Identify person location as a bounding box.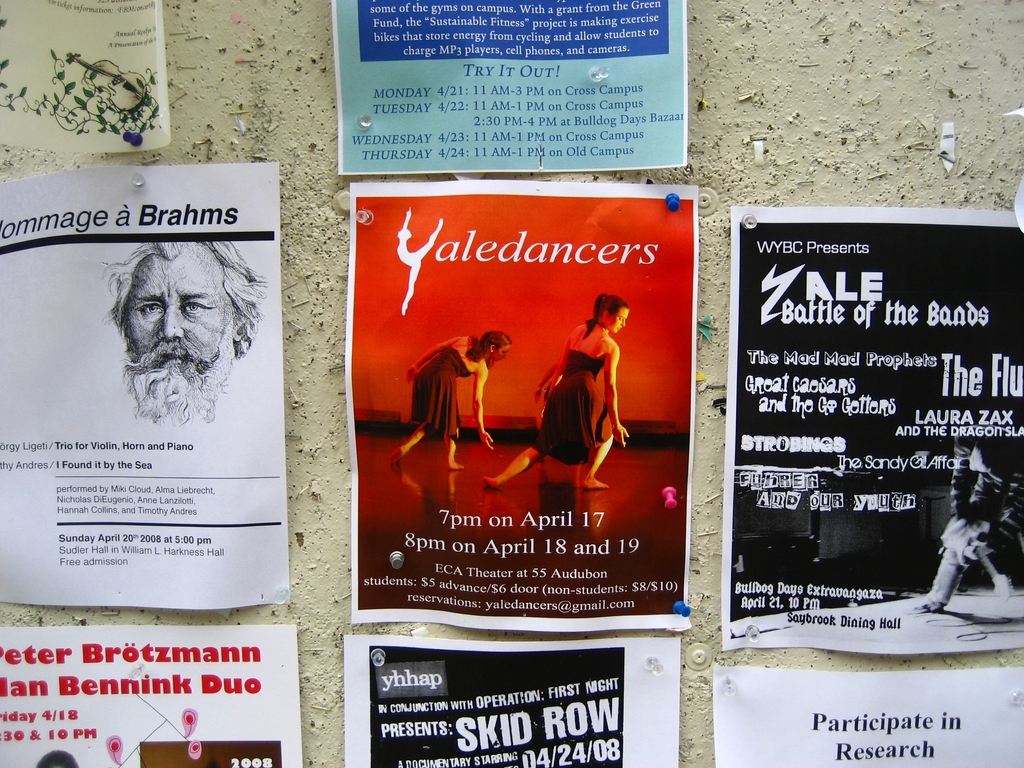
103, 238, 266, 428.
